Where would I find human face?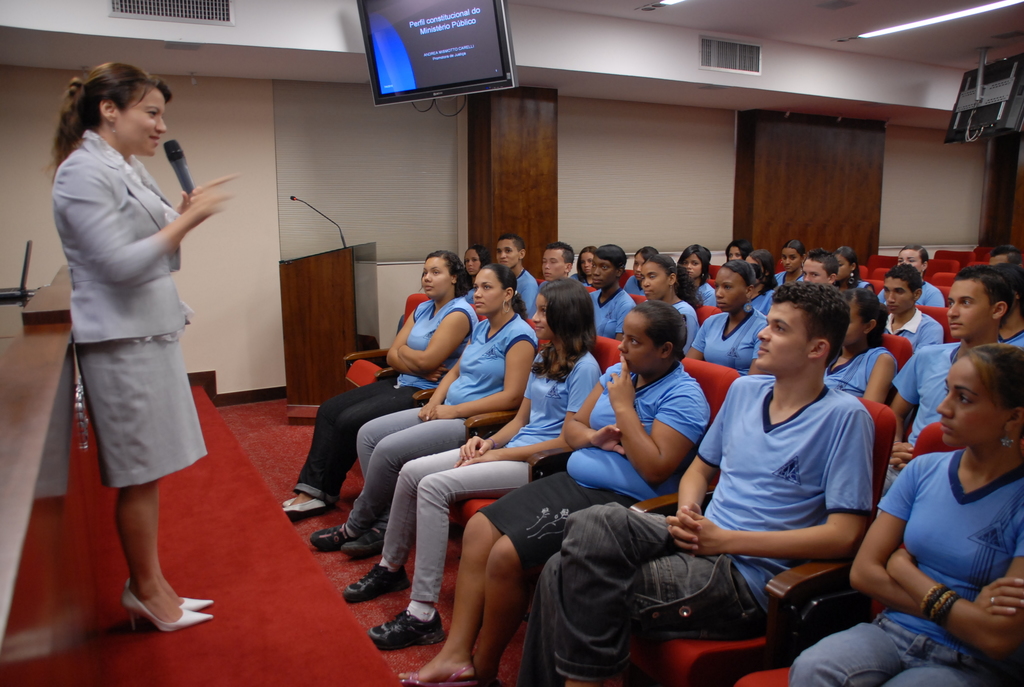
At left=717, top=267, right=740, bottom=315.
